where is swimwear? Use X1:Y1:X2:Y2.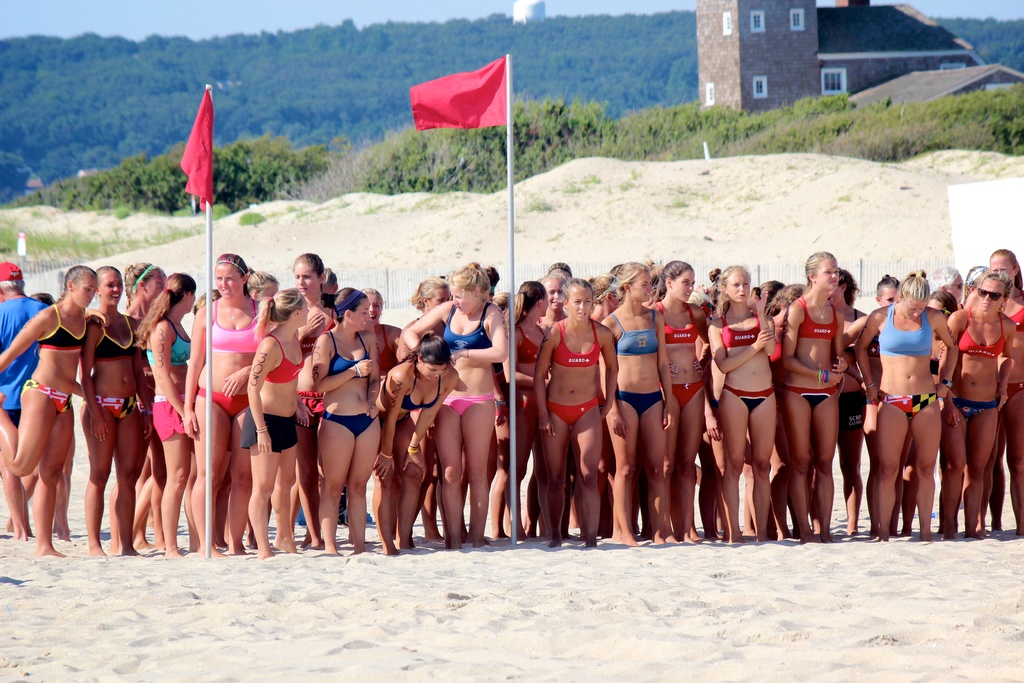
516:397:540:421.
